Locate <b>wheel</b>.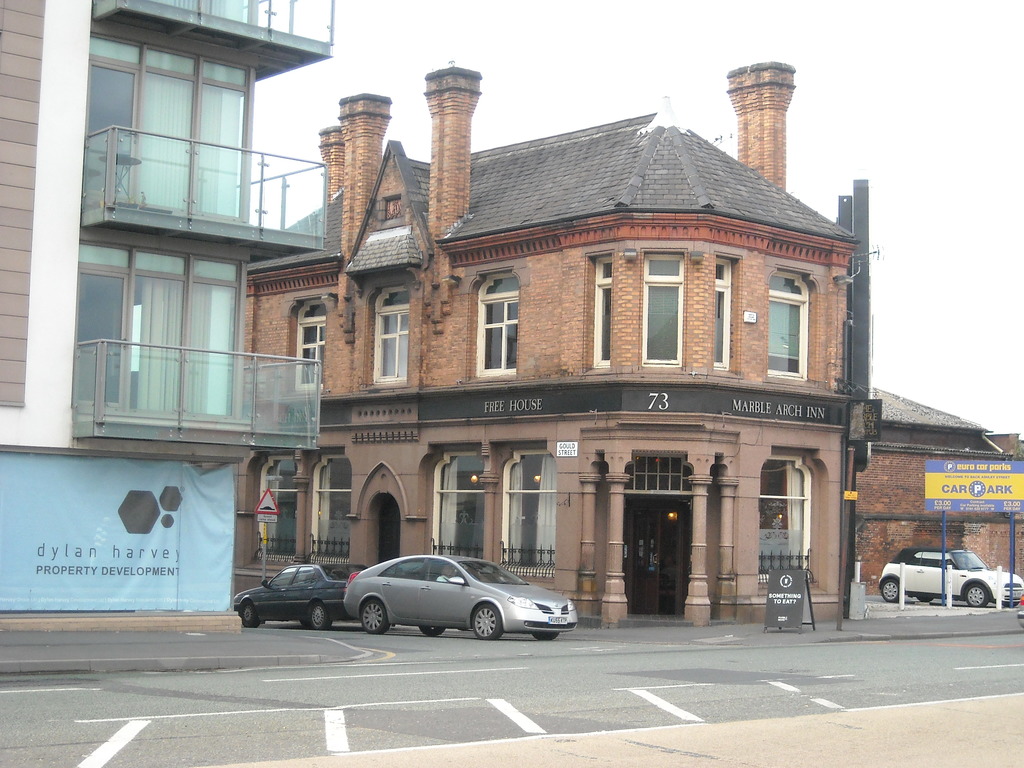
Bounding box: bbox(243, 601, 258, 625).
